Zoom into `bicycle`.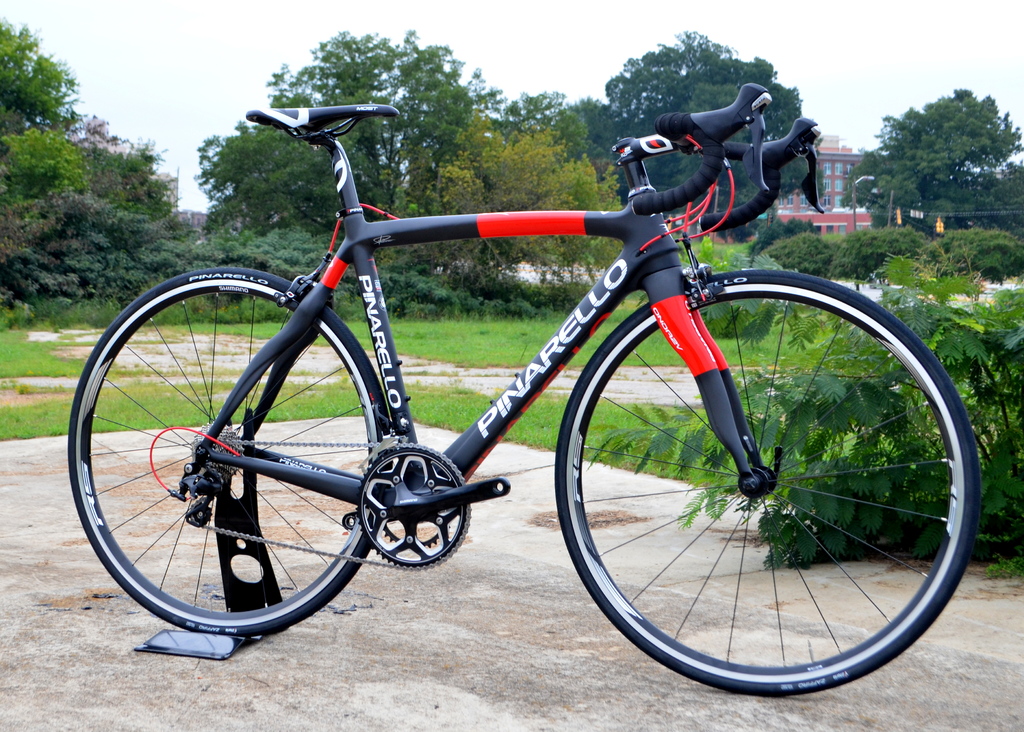
Zoom target: detection(70, 102, 980, 694).
